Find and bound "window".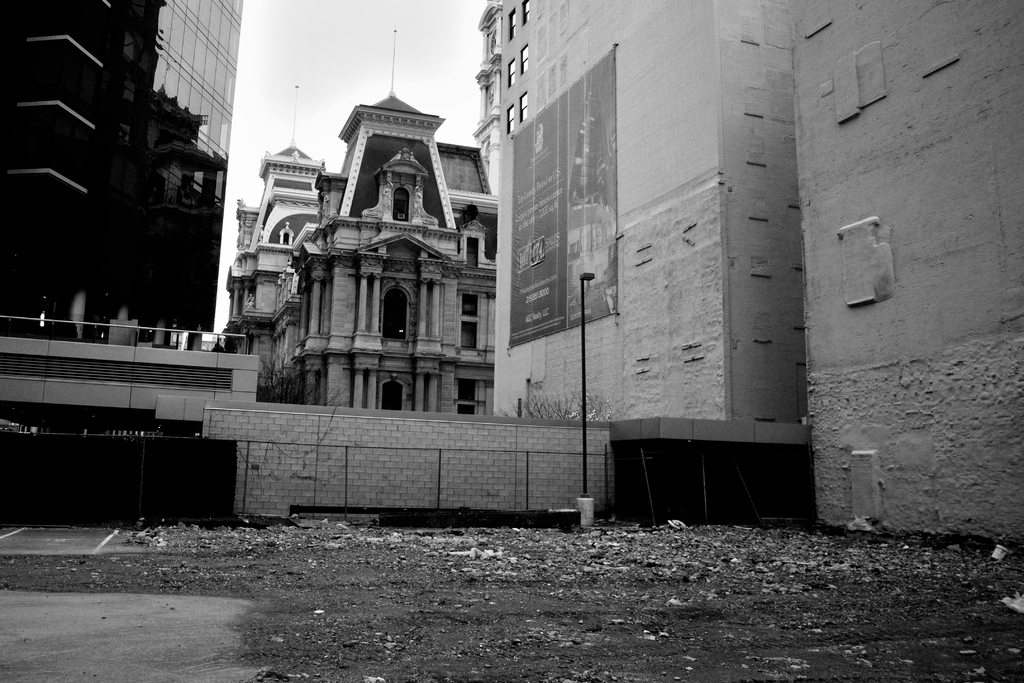
Bound: {"left": 508, "top": 8, "right": 519, "bottom": 35}.
